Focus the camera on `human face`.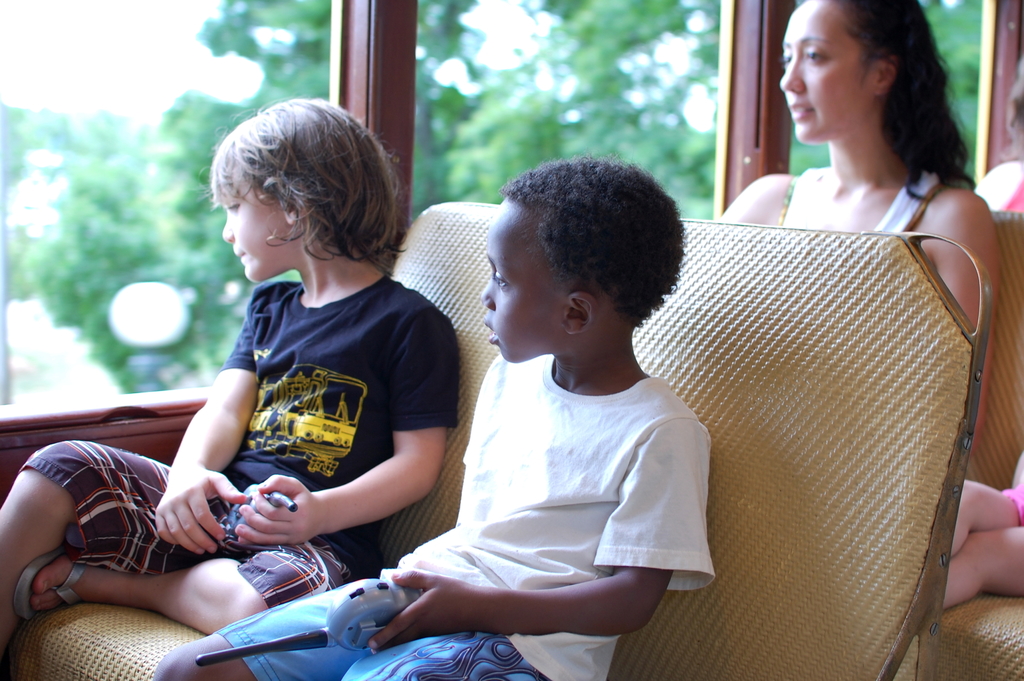
Focus region: 221/178/290/283.
